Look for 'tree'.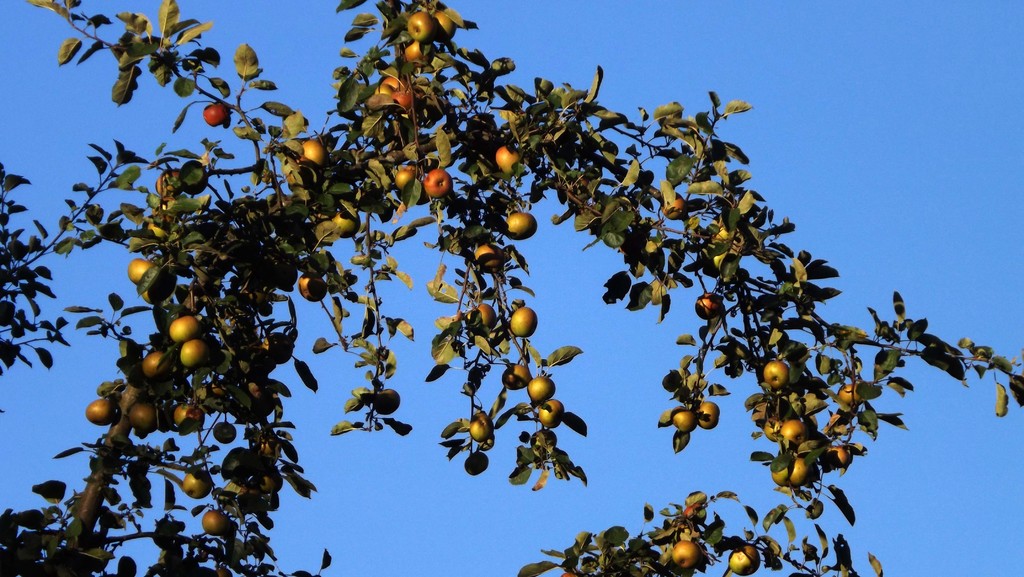
Found: (0,0,1023,576).
